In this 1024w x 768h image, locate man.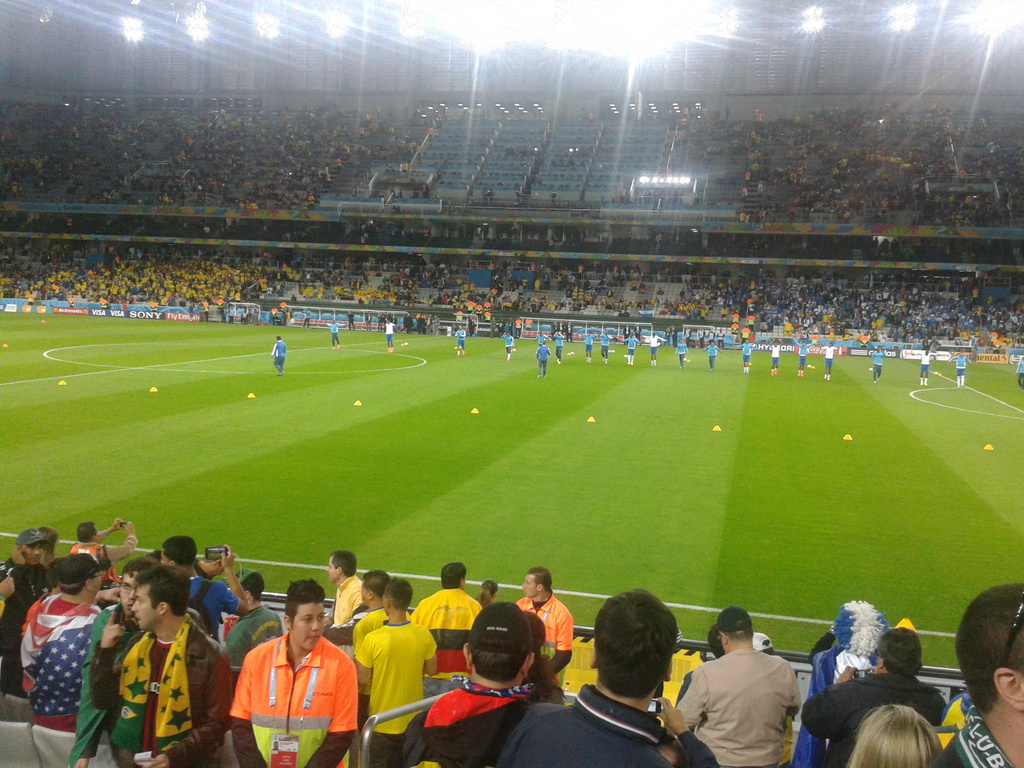
Bounding box: bbox=(706, 325, 717, 344).
